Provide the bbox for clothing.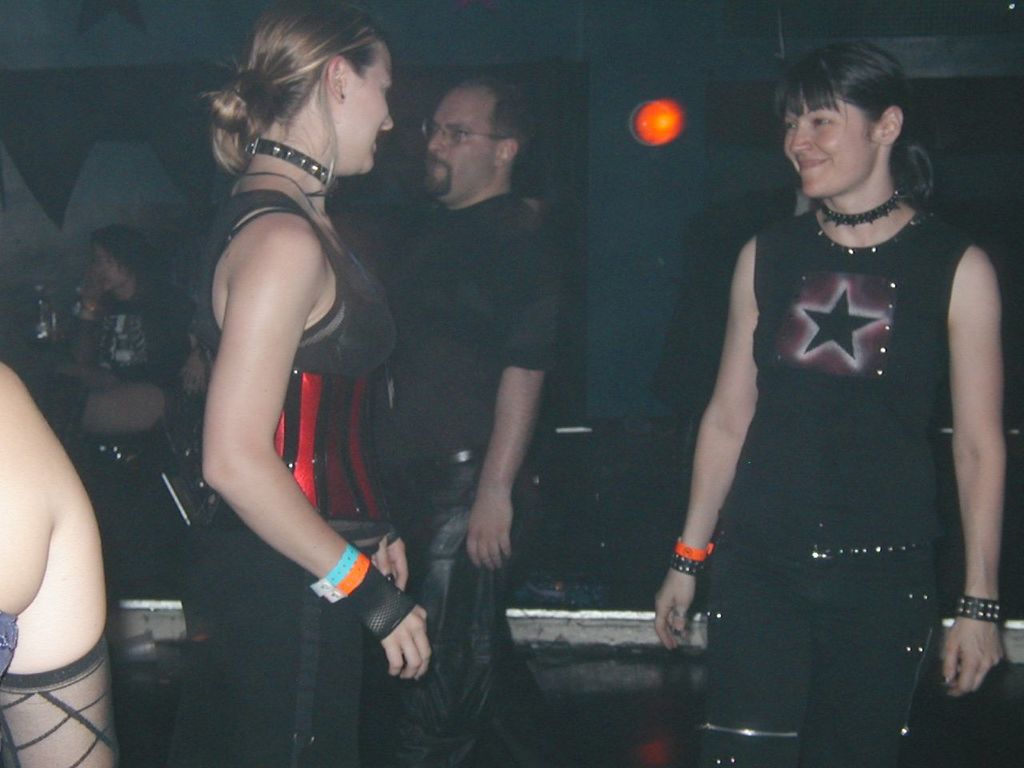
{"left": 390, "top": 194, "right": 581, "bottom": 767}.
